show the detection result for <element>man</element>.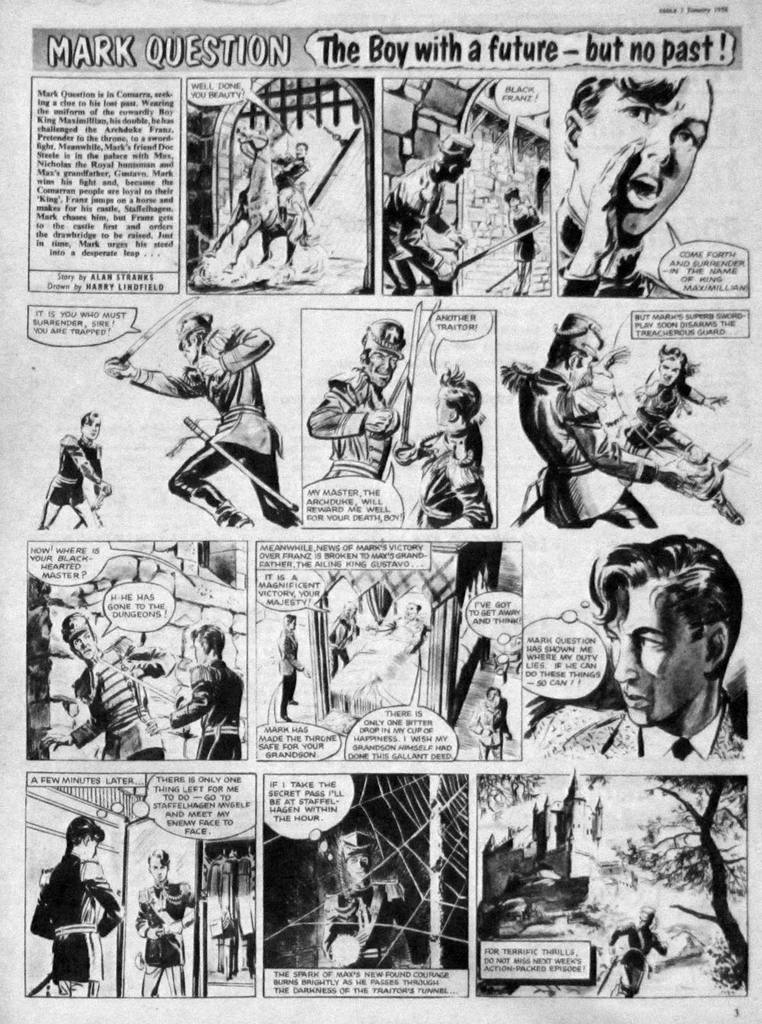
{"left": 261, "top": 129, "right": 319, "bottom": 242}.
